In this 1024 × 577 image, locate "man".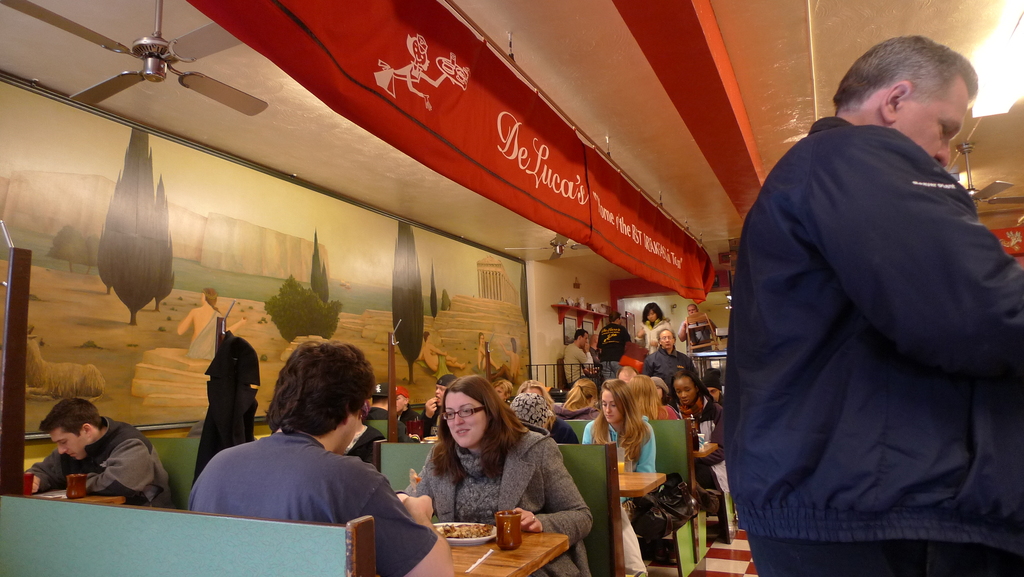
Bounding box: bbox=[643, 325, 697, 404].
